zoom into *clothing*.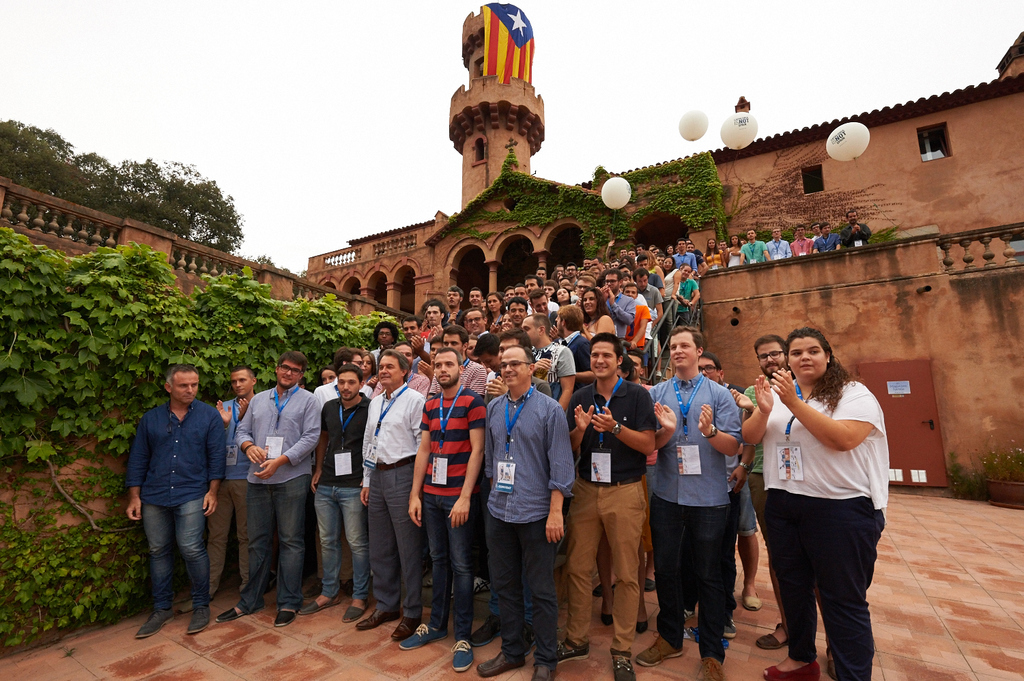
Zoom target: (x1=239, y1=384, x2=321, y2=613).
